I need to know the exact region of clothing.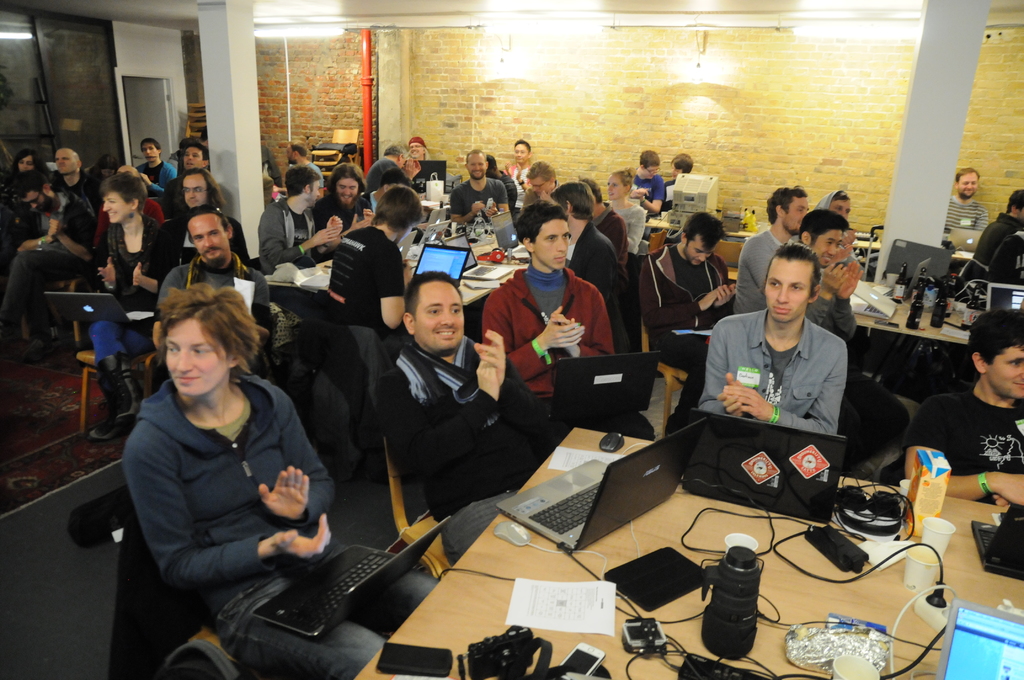
Region: (x1=698, y1=307, x2=843, y2=432).
